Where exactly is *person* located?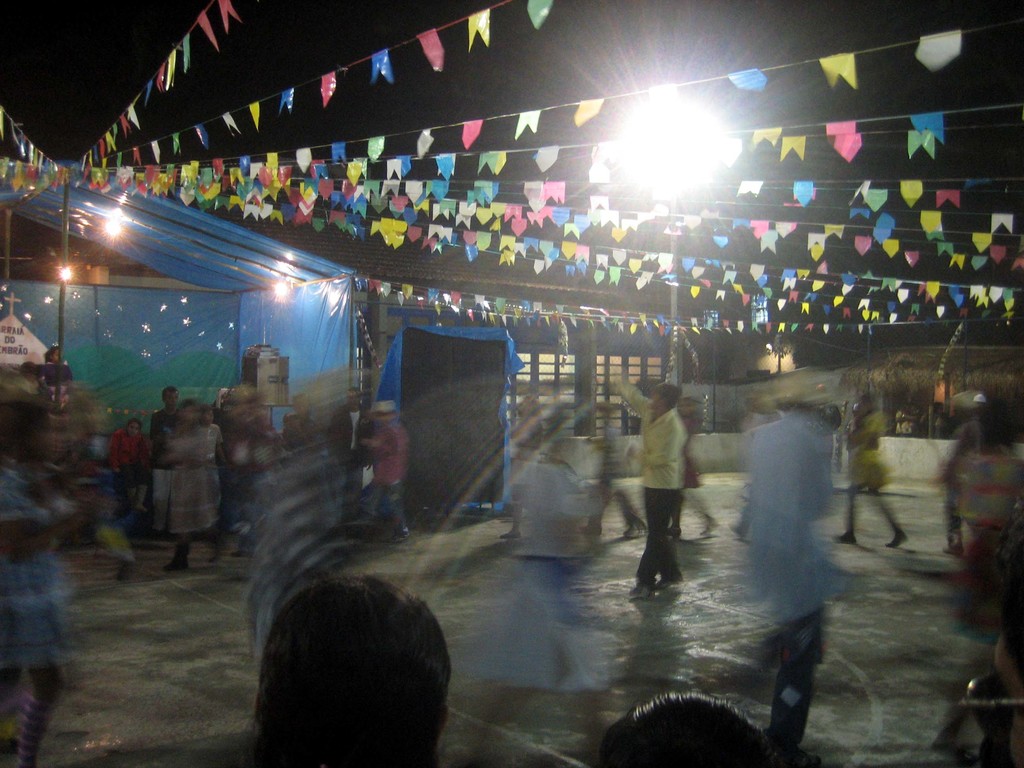
Its bounding box is select_region(157, 402, 228, 579).
